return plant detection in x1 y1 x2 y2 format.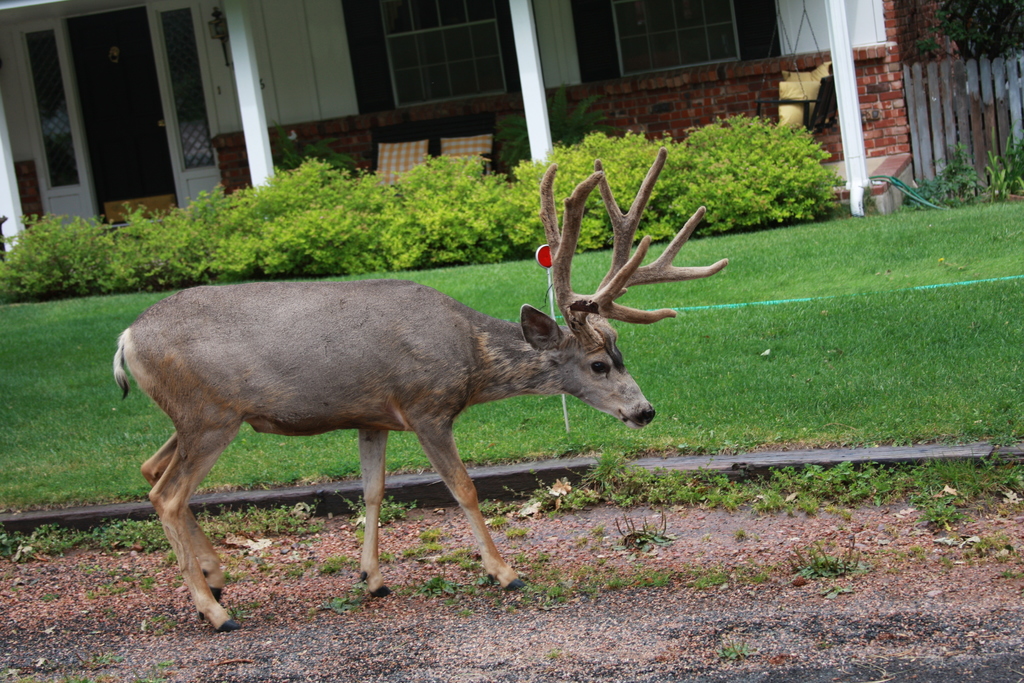
901 168 951 208.
